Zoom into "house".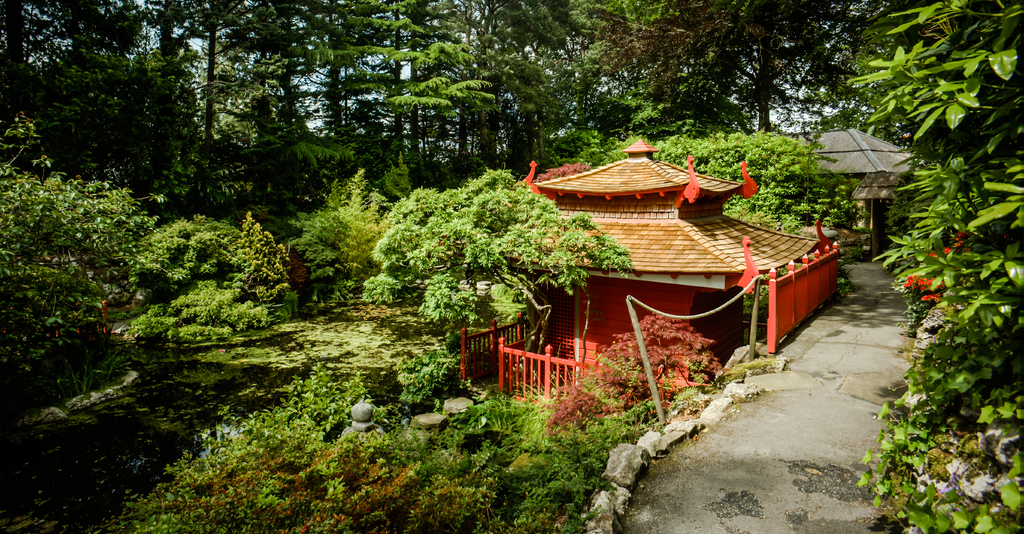
Zoom target: (x1=448, y1=136, x2=840, y2=391).
